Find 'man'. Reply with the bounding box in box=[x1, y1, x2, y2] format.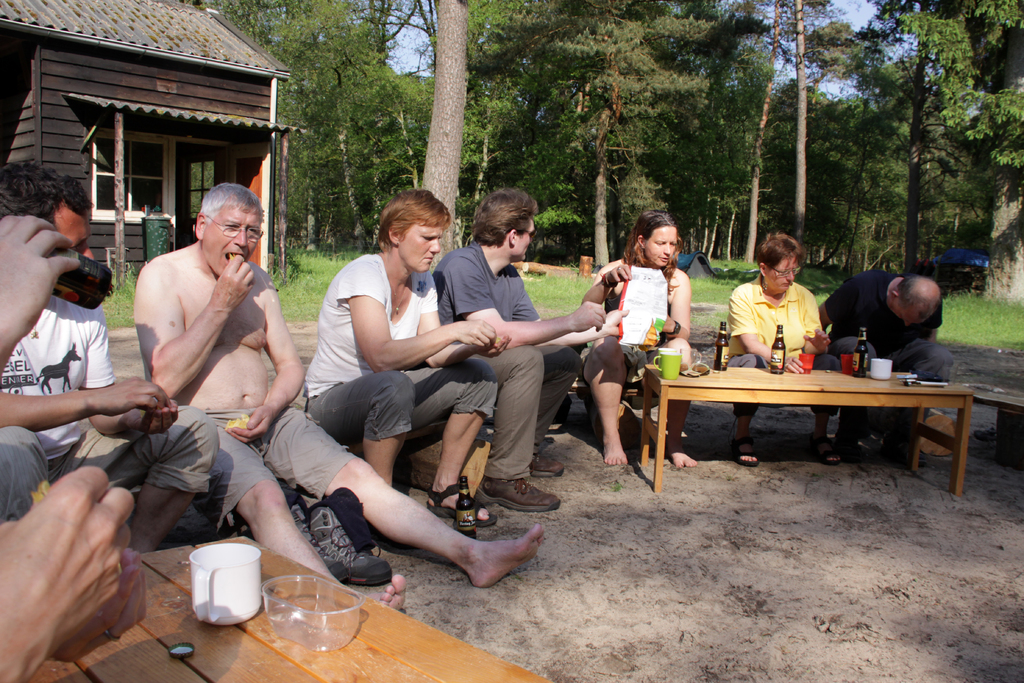
box=[816, 267, 951, 458].
